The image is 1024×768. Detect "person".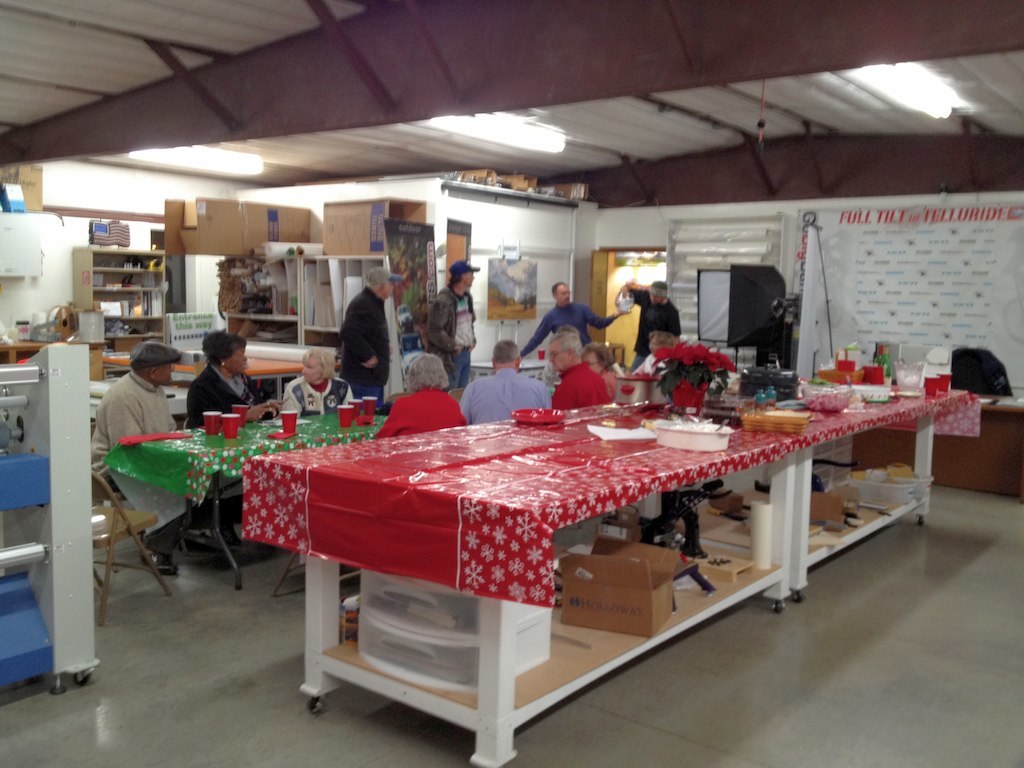
Detection: <region>588, 341, 622, 403</region>.
